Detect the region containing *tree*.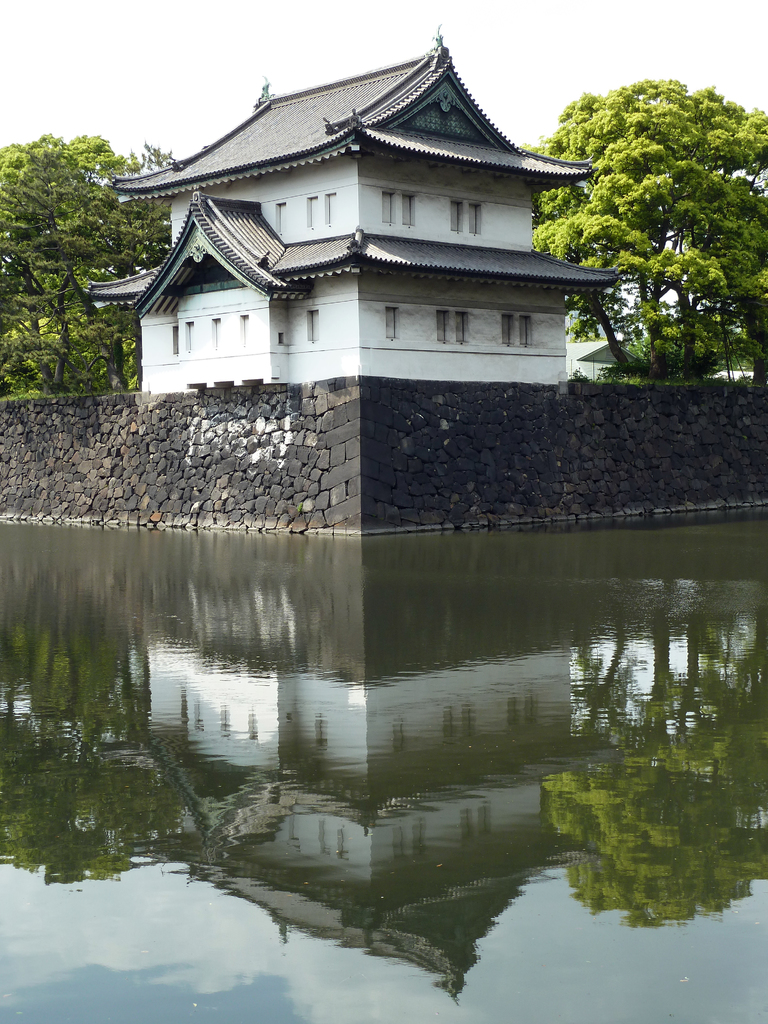
[x1=619, y1=73, x2=767, y2=378].
